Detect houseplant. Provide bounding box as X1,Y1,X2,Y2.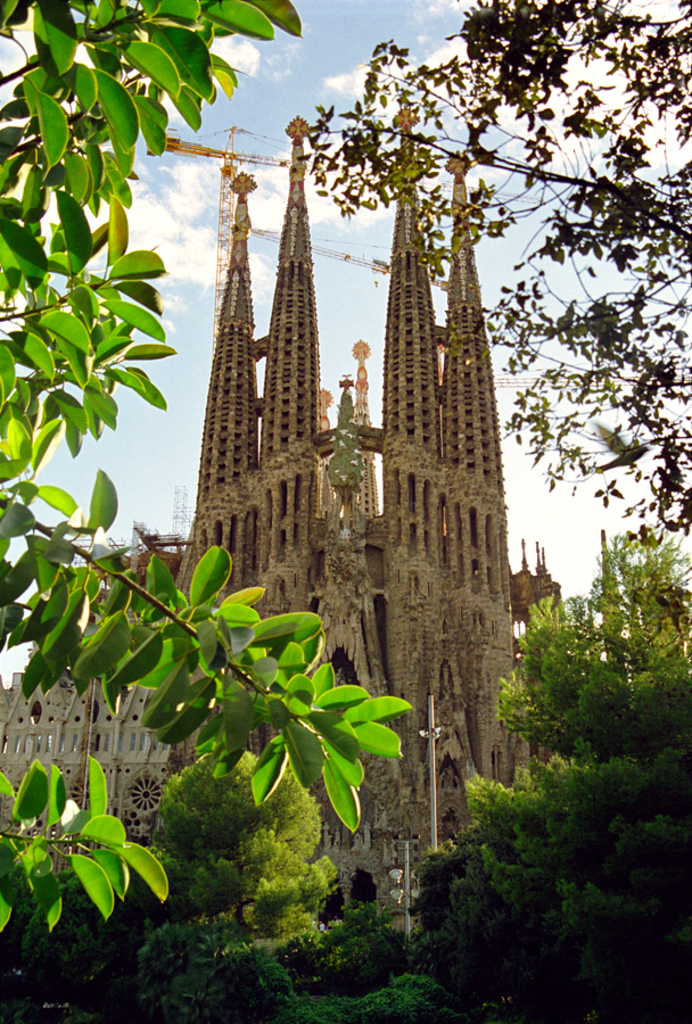
2,785,178,973.
